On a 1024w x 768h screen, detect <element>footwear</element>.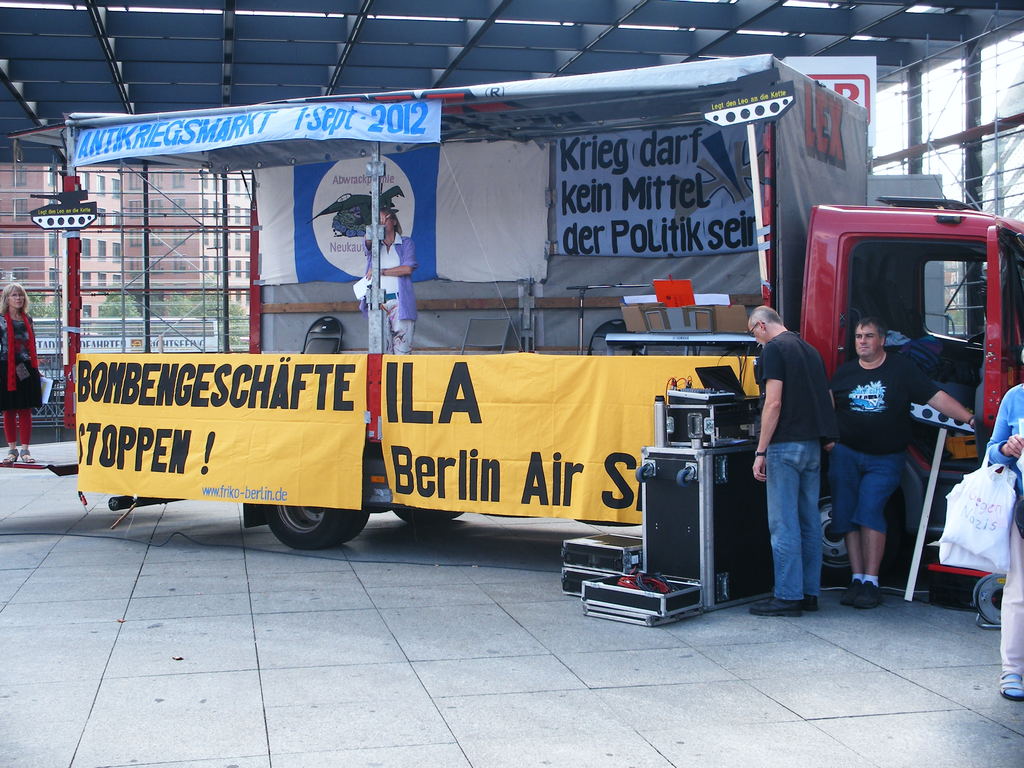
856/582/883/609.
